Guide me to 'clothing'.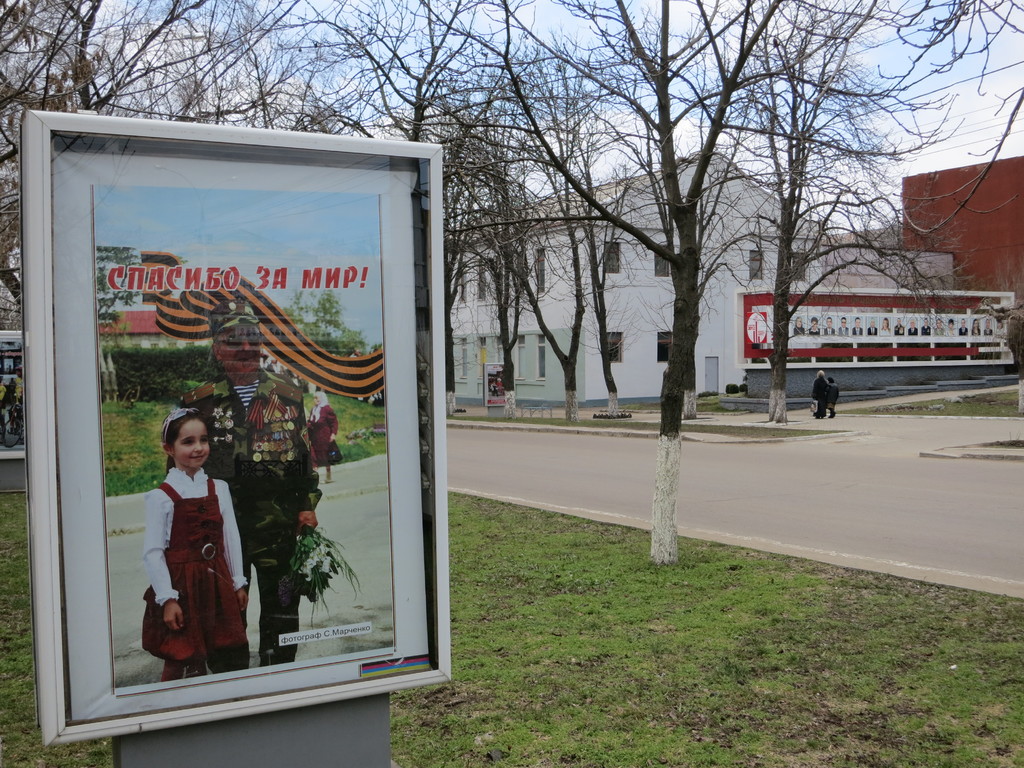
Guidance: box=[490, 382, 499, 395].
